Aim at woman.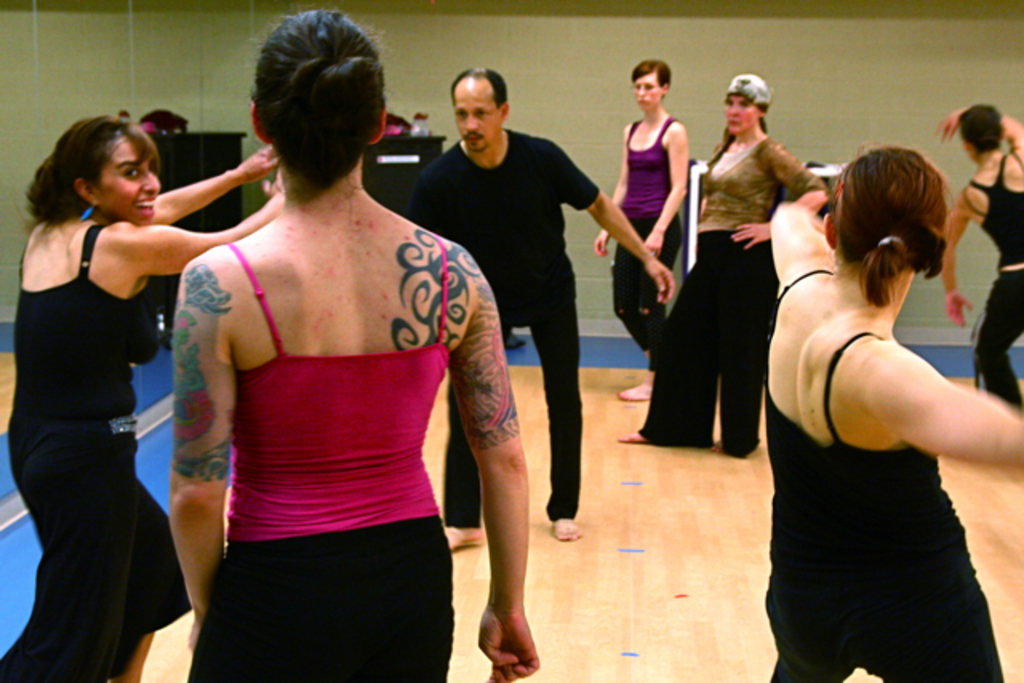
Aimed at pyautogui.locateOnScreen(590, 59, 691, 398).
